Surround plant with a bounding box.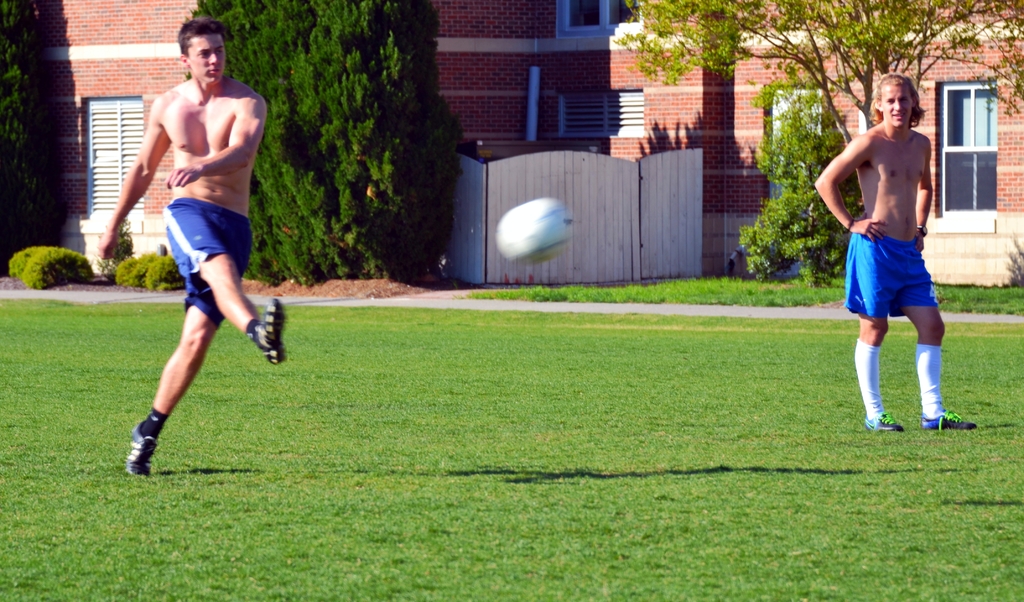
<box>0,241,102,296</box>.
